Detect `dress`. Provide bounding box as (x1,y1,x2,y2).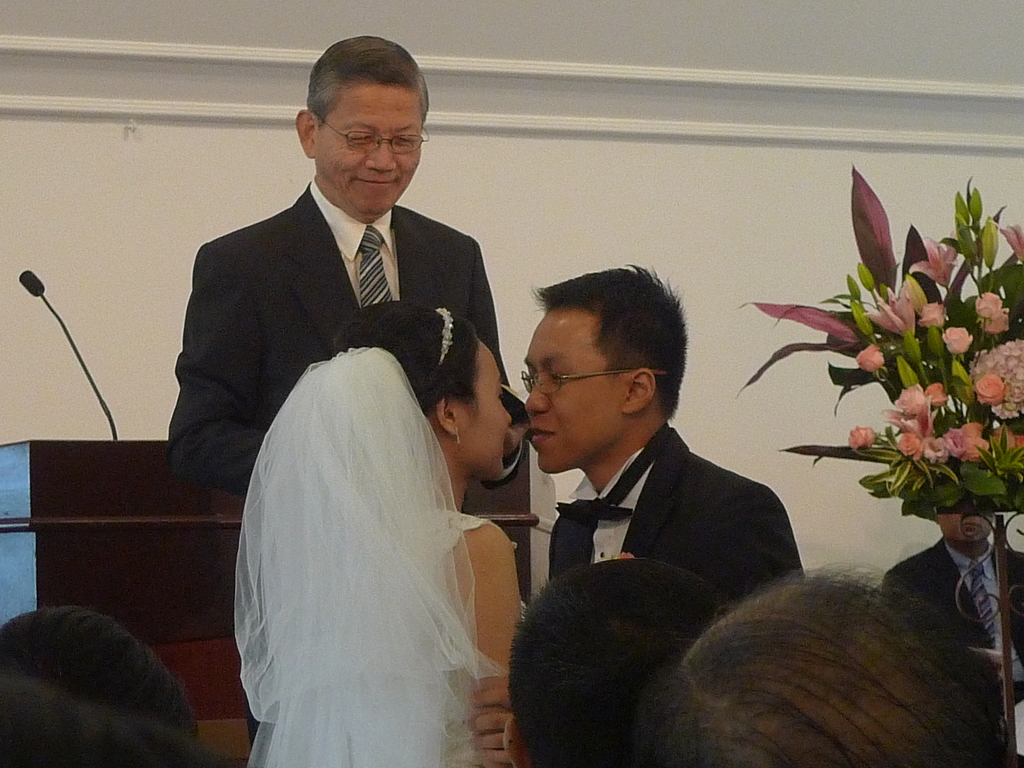
(436,505,515,767).
